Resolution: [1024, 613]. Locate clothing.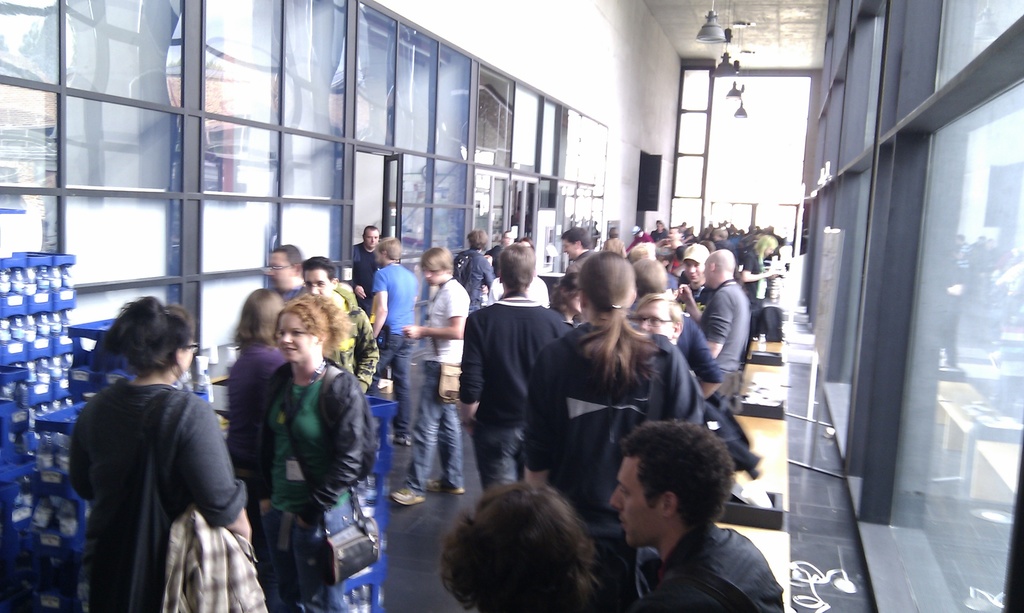
x1=674 y1=326 x2=708 y2=410.
